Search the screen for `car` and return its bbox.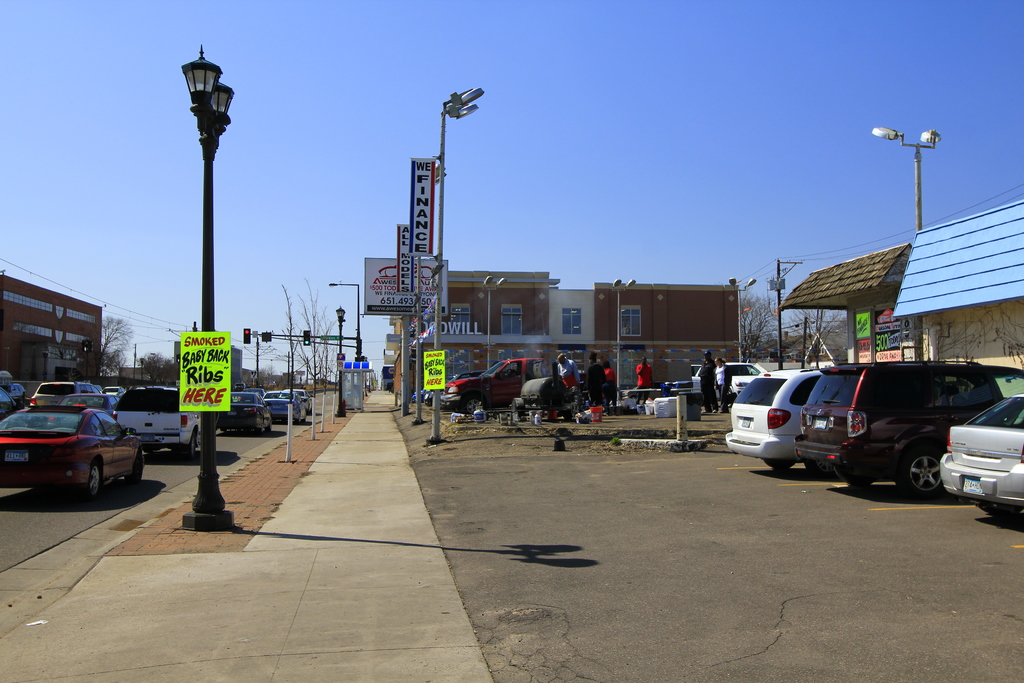
Found: 691:359:768:407.
